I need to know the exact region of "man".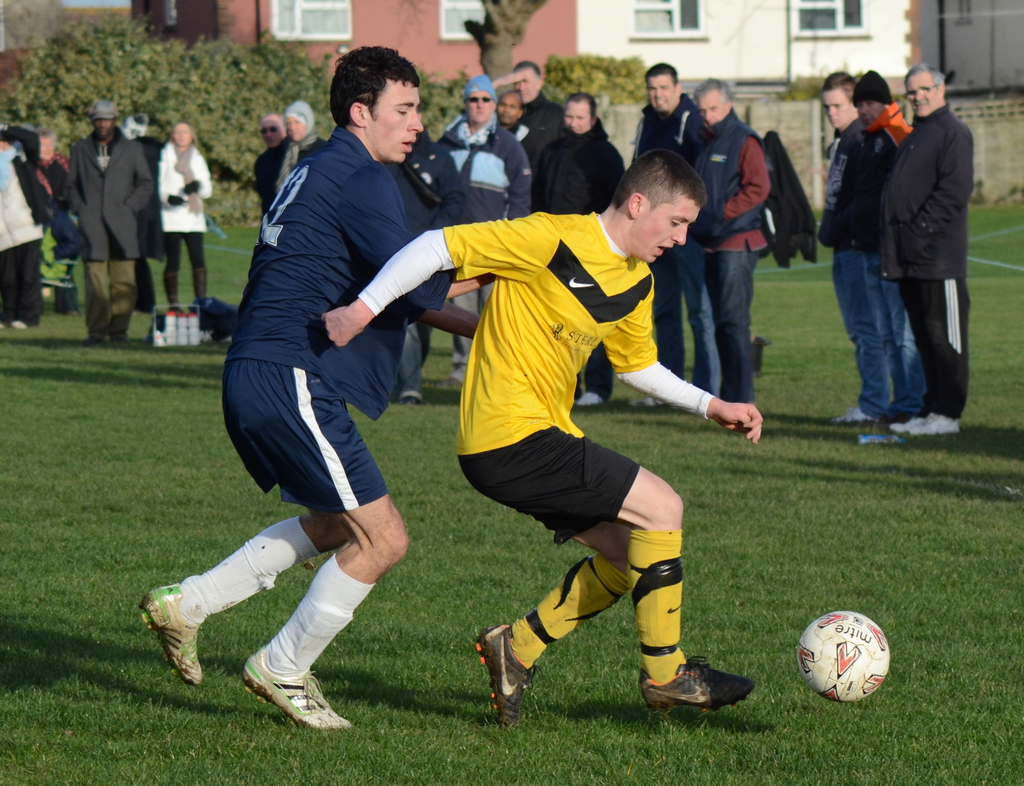
Region: pyautogui.locateOnScreen(140, 44, 498, 732).
